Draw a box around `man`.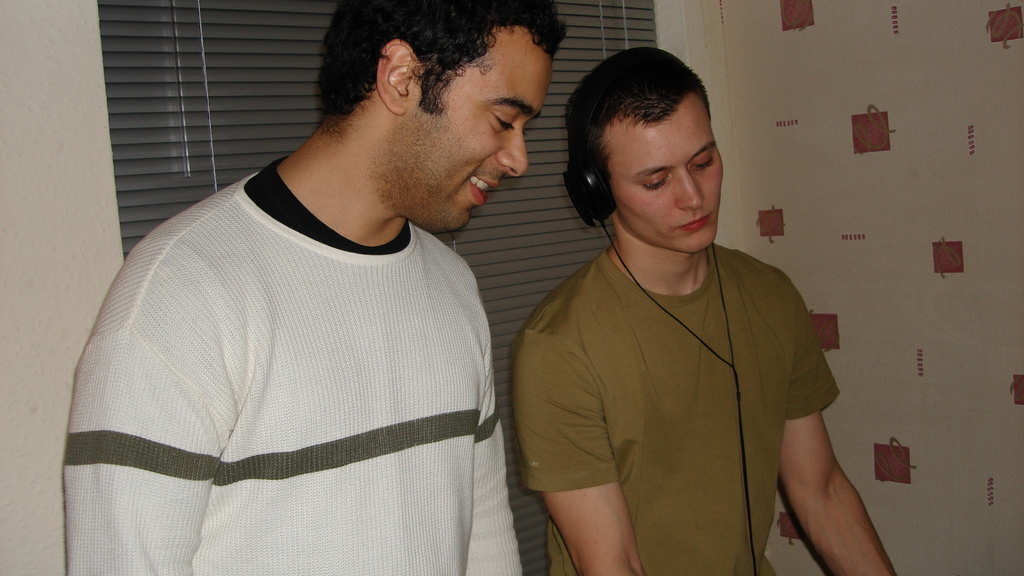
<bbox>511, 44, 900, 575</bbox>.
